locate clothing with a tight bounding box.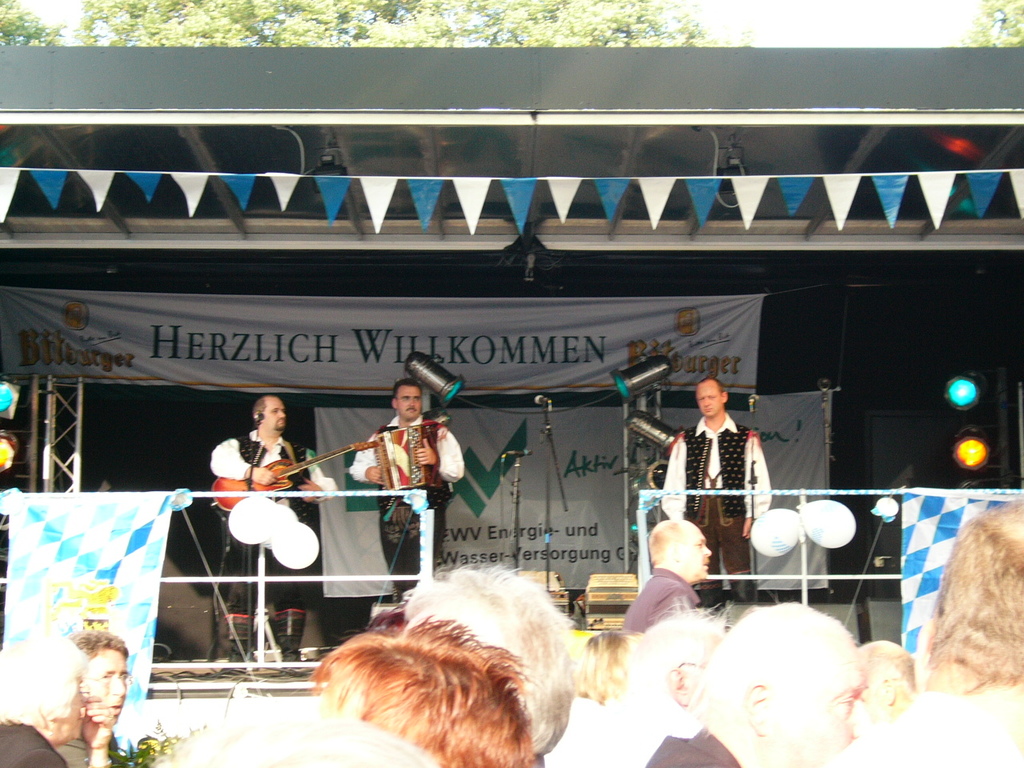
{"left": 663, "top": 395, "right": 772, "bottom": 586}.
